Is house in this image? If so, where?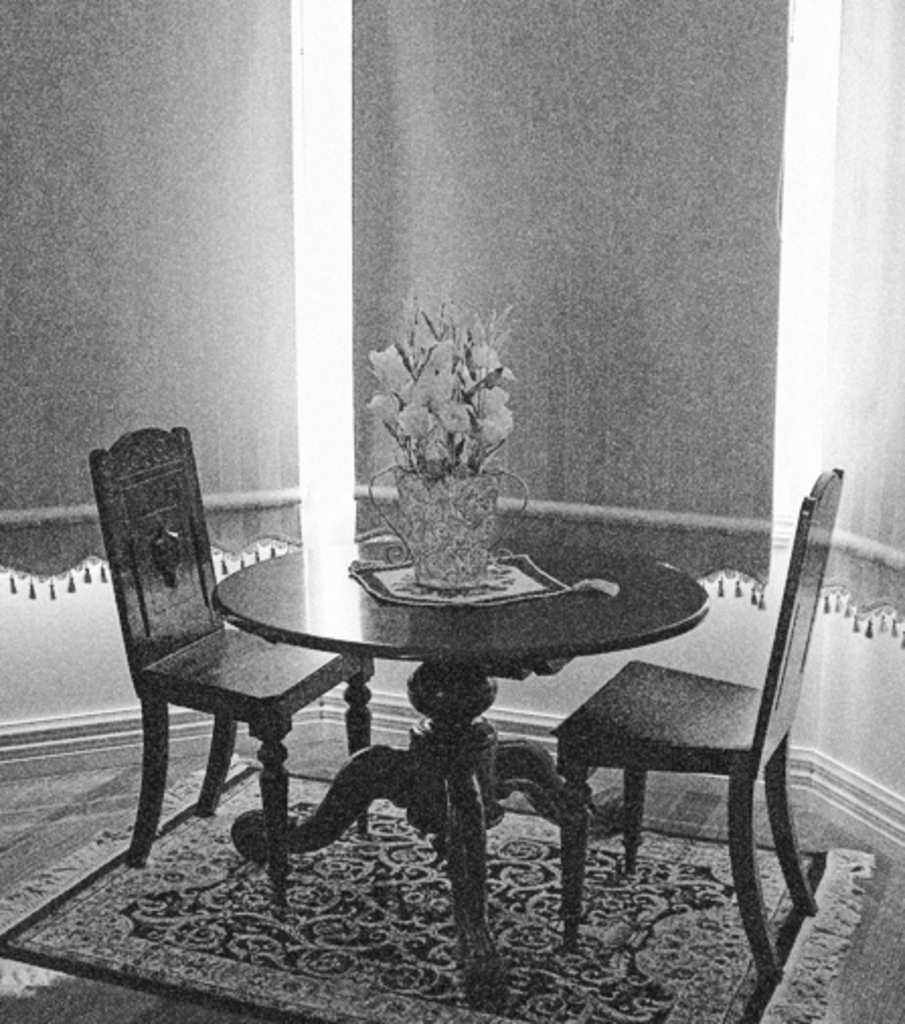
Yes, at x1=0 y1=0 x2=903 y2=1022.
